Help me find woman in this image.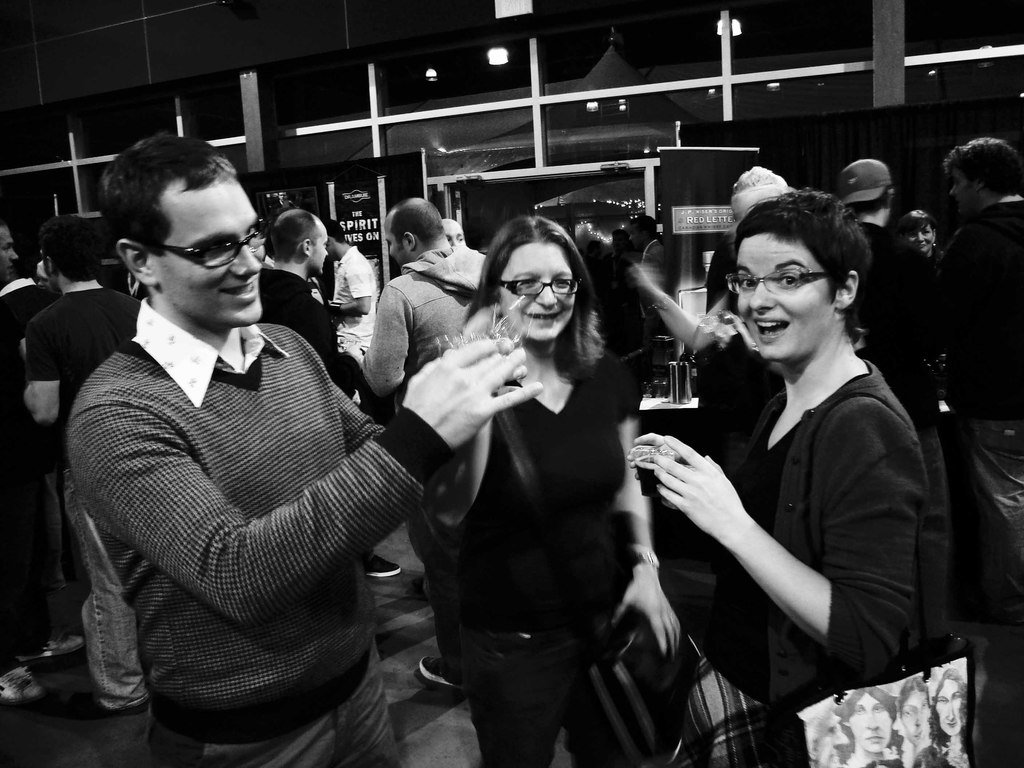
Found it: select_region(625, 187, 932, 767).
